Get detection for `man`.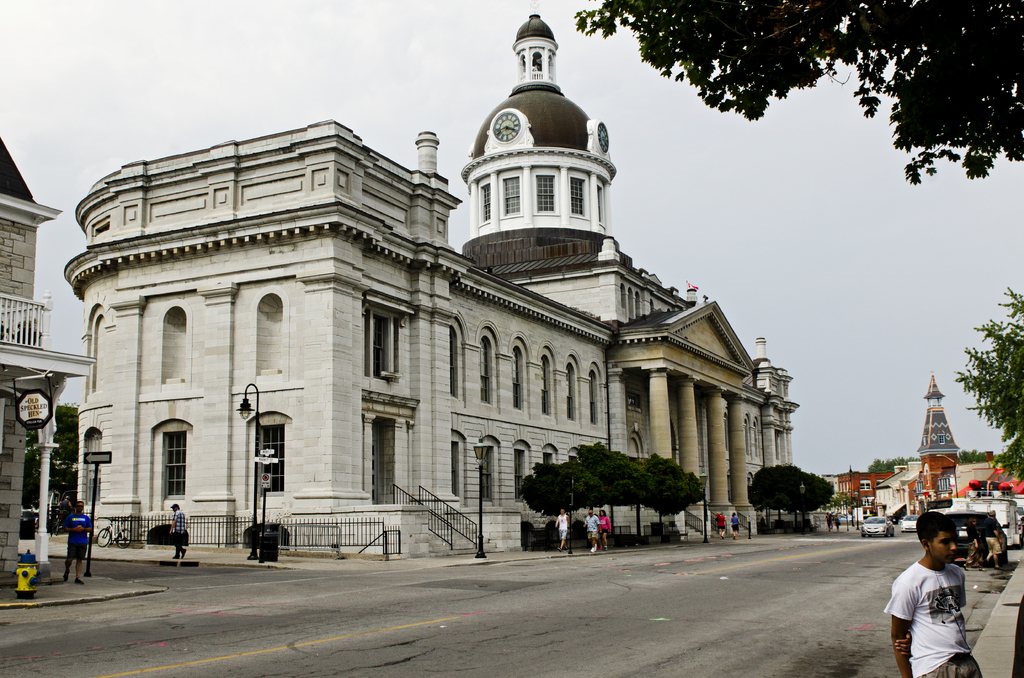
Detection: 172:500:187:556.
